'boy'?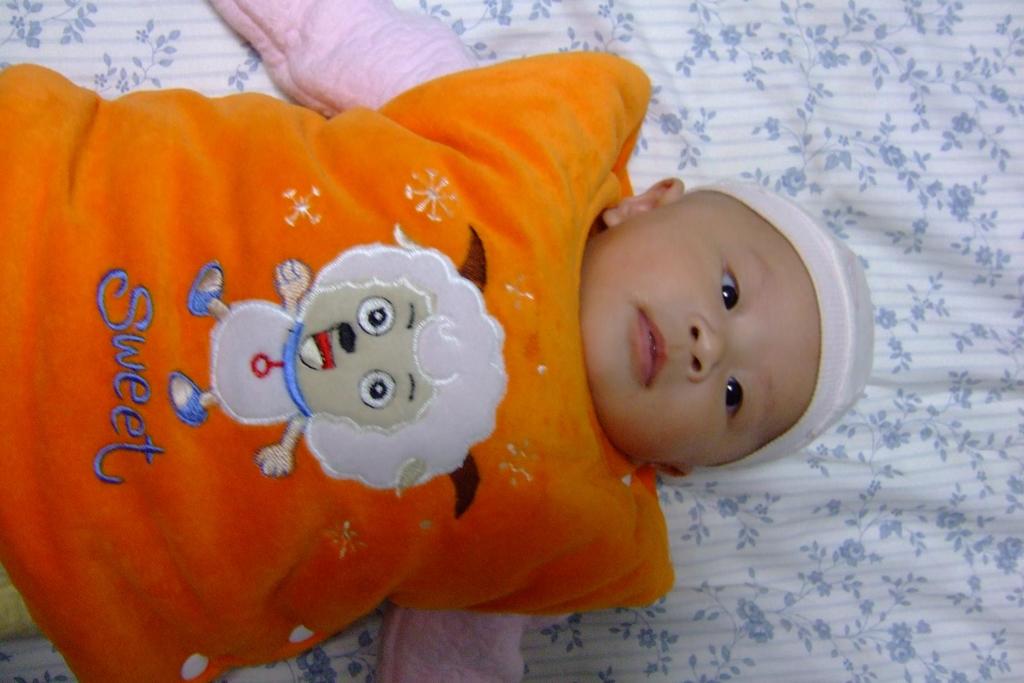
<box>0,0,877,682</box>
